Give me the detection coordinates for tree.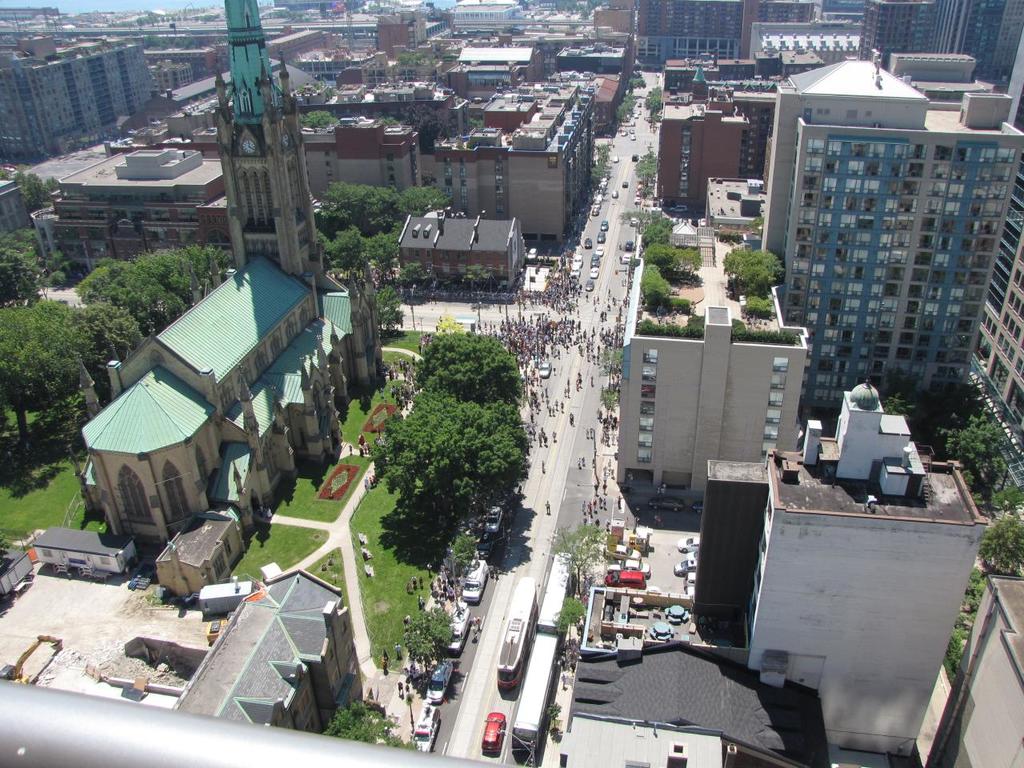
543/521/617/607.
